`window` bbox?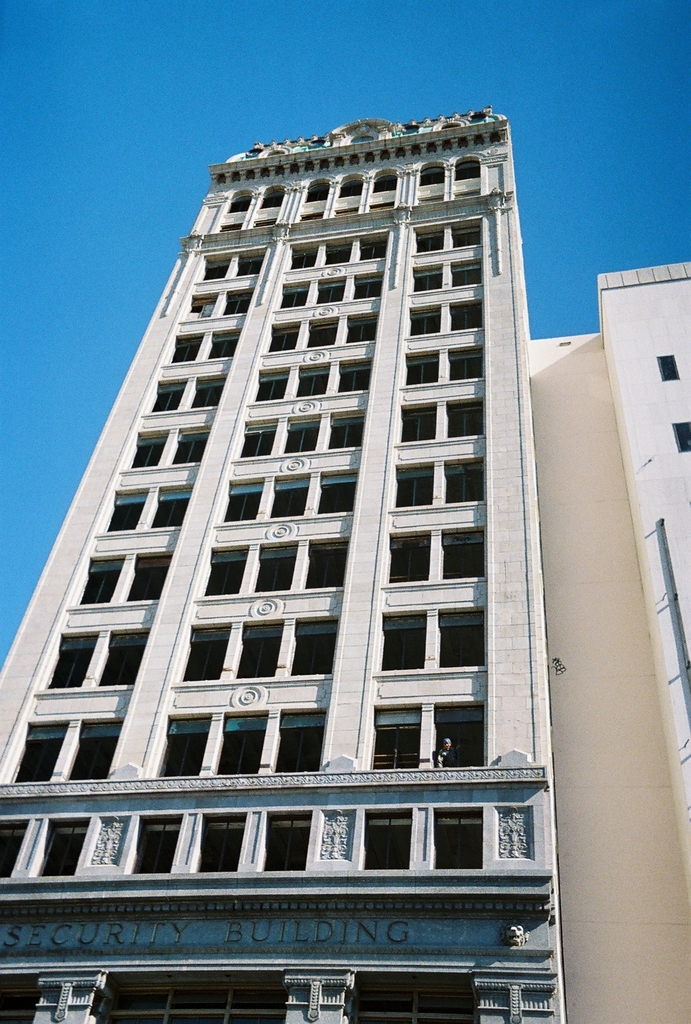
box=[46, 634, 95, 689]
